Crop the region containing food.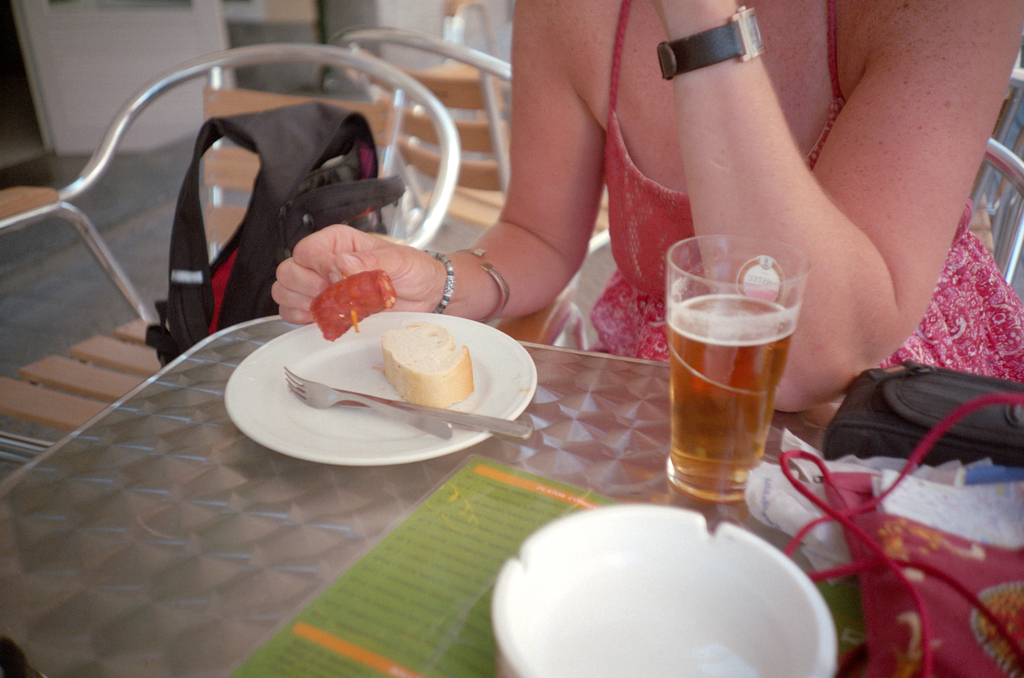
Crop region: {"left": 373, "top": 322, "right": 481, "bottom": 416}.
